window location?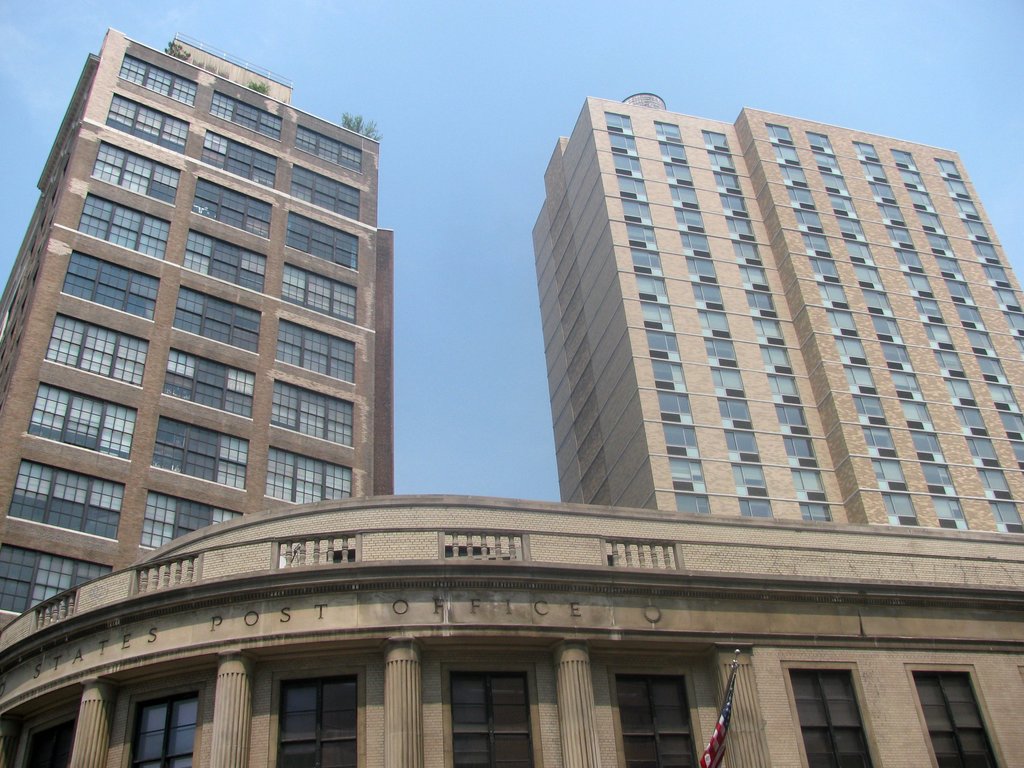
box(914, 669, 1005, 767)
